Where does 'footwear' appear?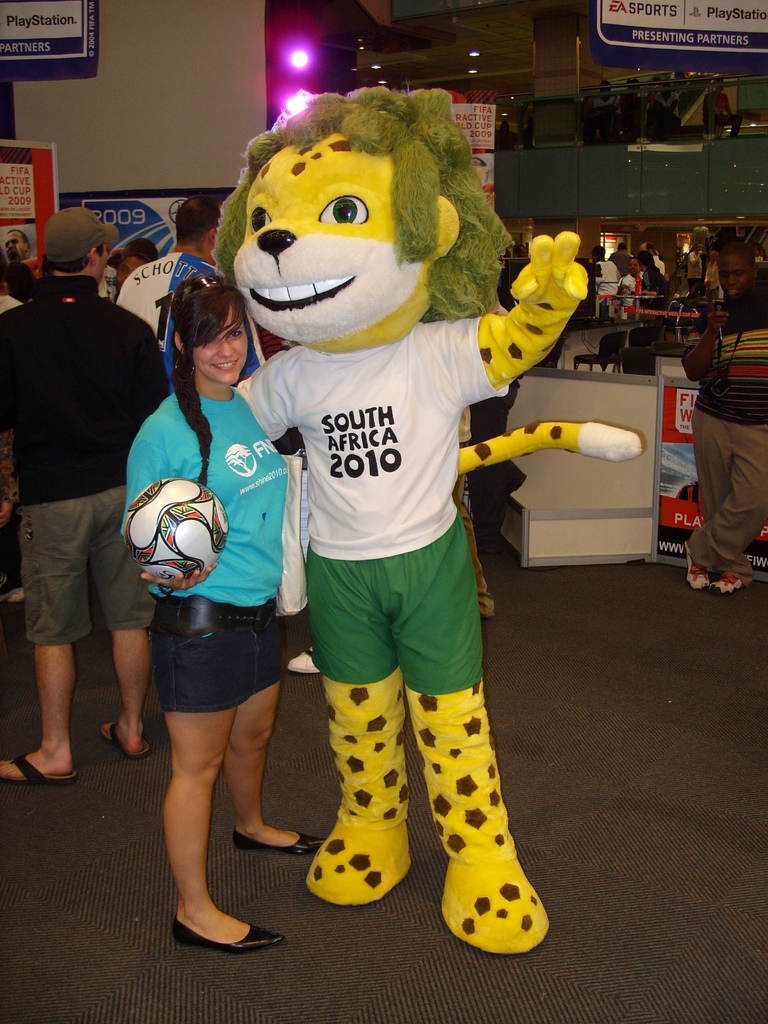
Appears at (left=287, top=648, right=321, bottom=672).
